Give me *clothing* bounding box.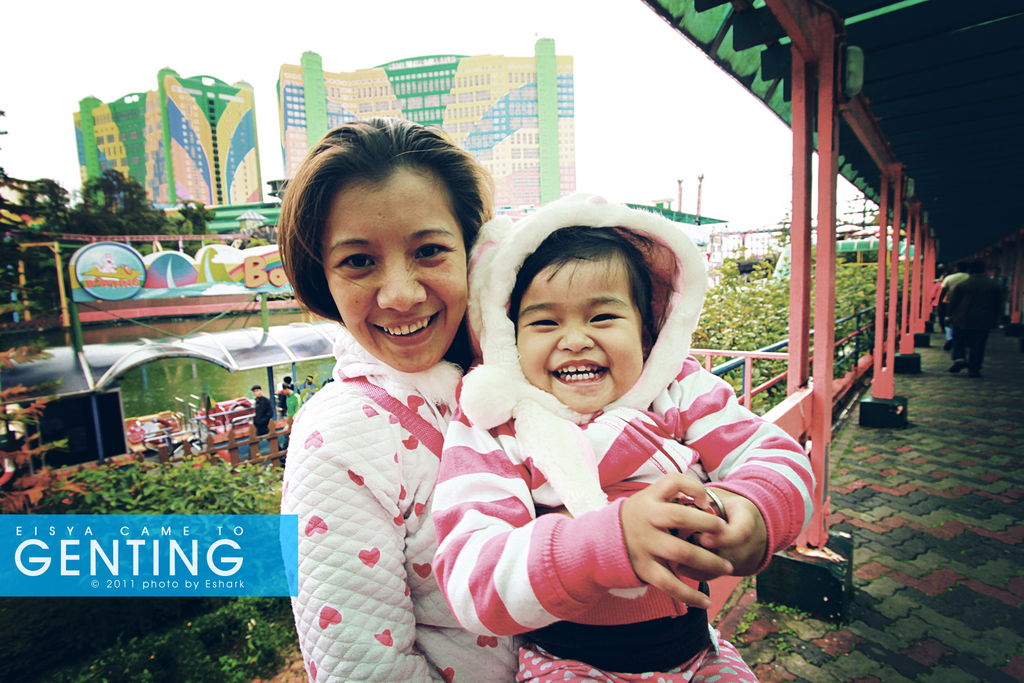
rect(435, 188, 820, 682).
